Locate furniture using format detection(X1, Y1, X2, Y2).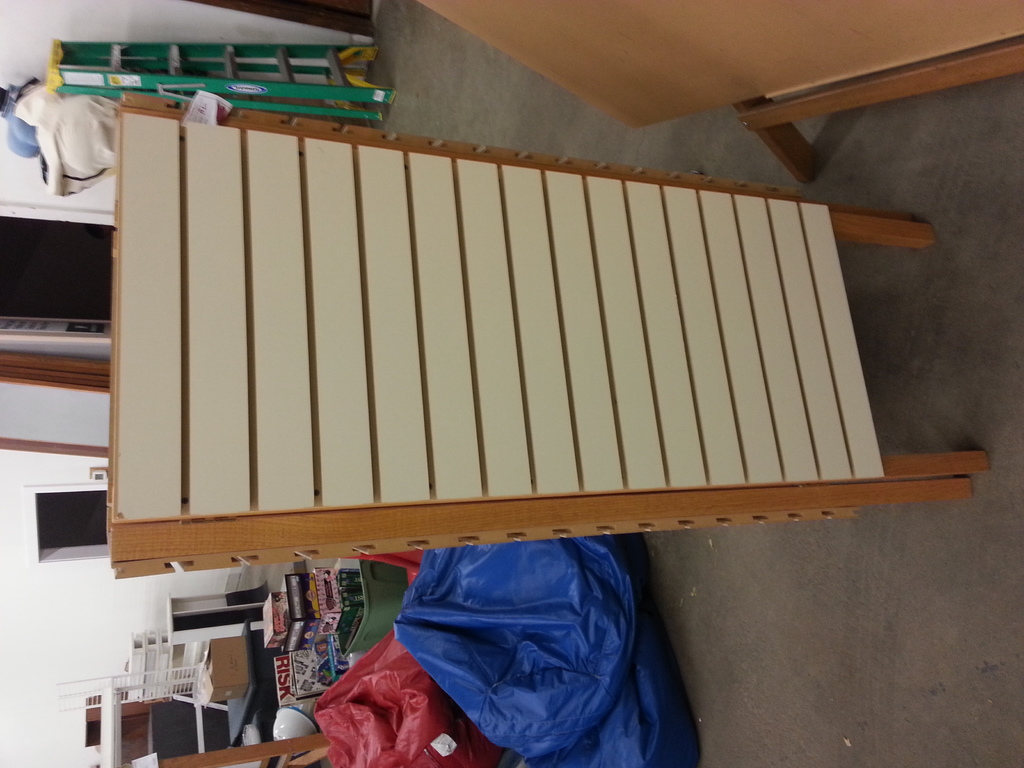
detection(164, 596, 268, 651).
